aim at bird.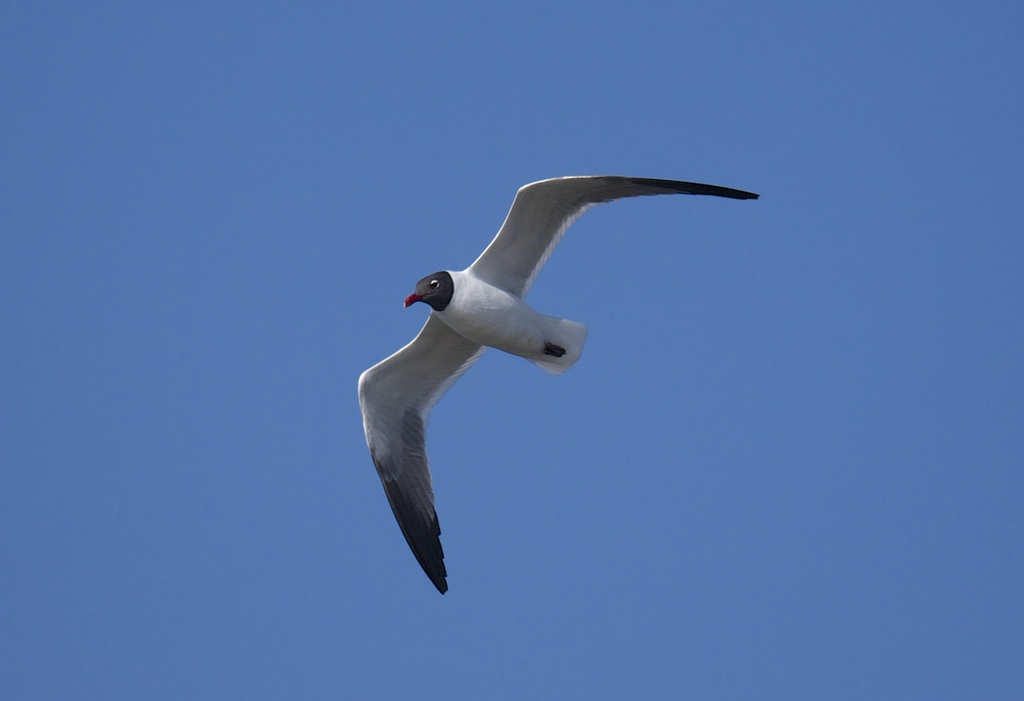
Aimed at [355, 165, 754, 583].
